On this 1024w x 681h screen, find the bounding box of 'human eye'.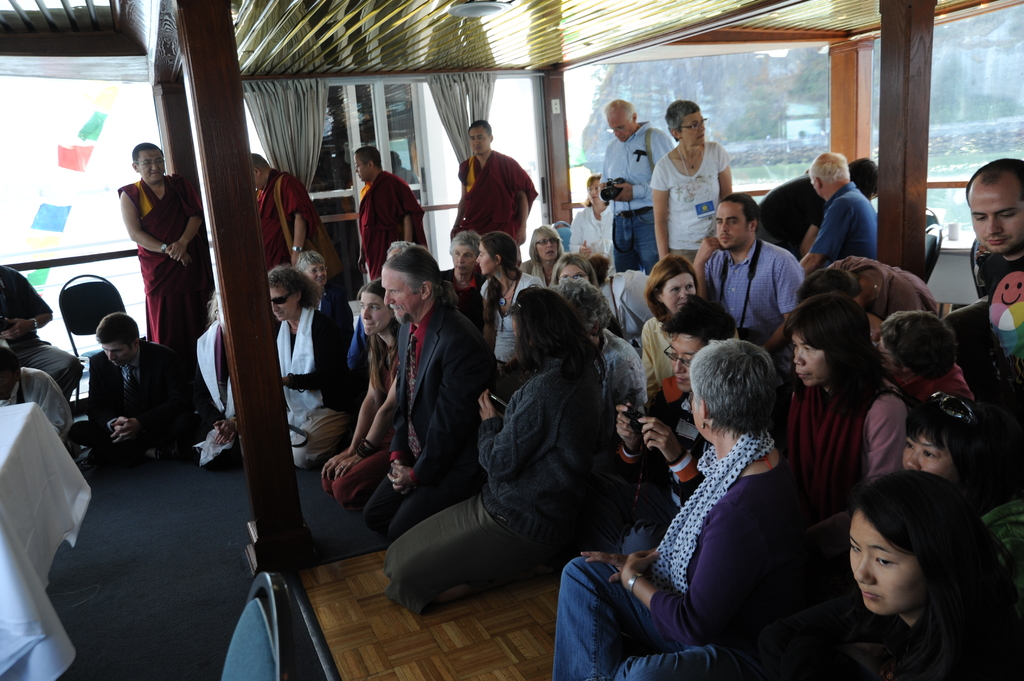
Bounding box: bbox(479, 131, 486, 141).
